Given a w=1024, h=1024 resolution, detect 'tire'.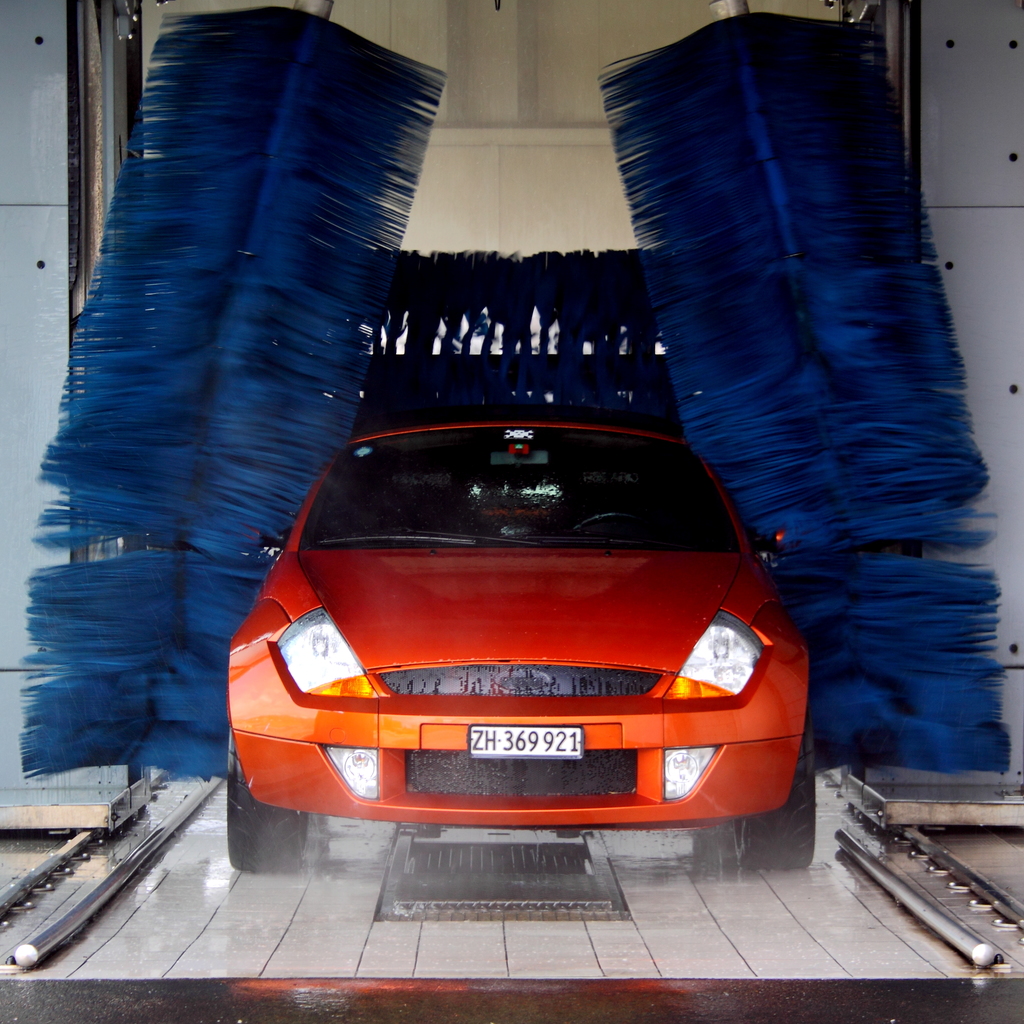
<bbox>736, 721, 815, 868</bbox>.
